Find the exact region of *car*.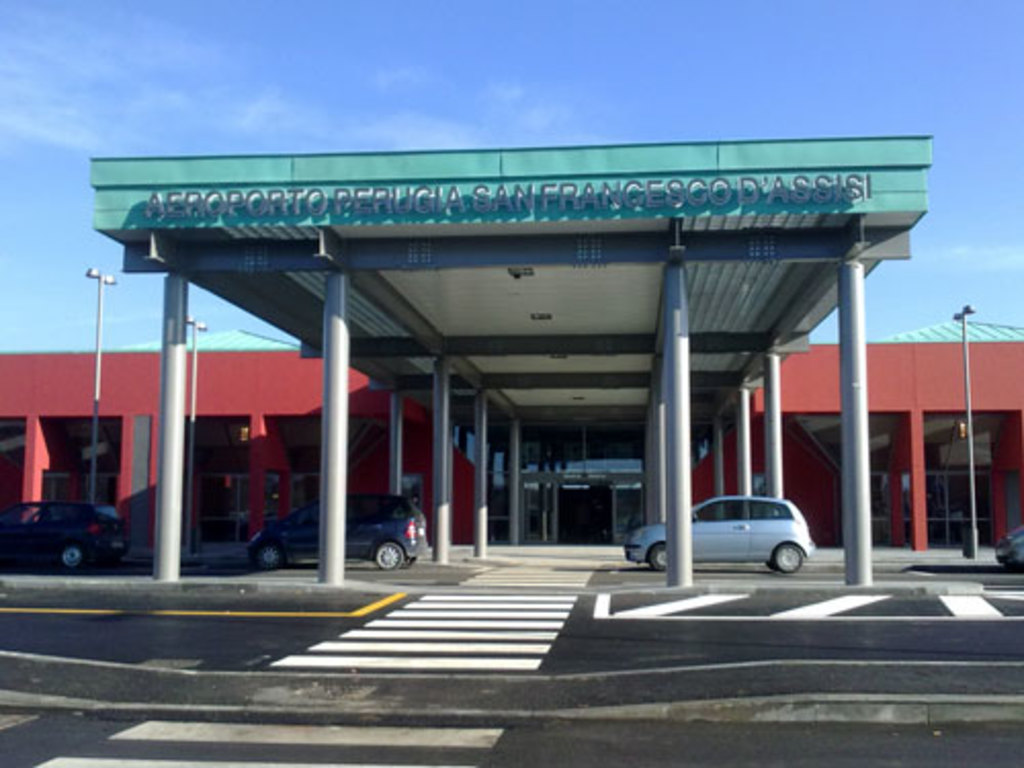
Exact region: crop(995, 522, 1022, 571).
